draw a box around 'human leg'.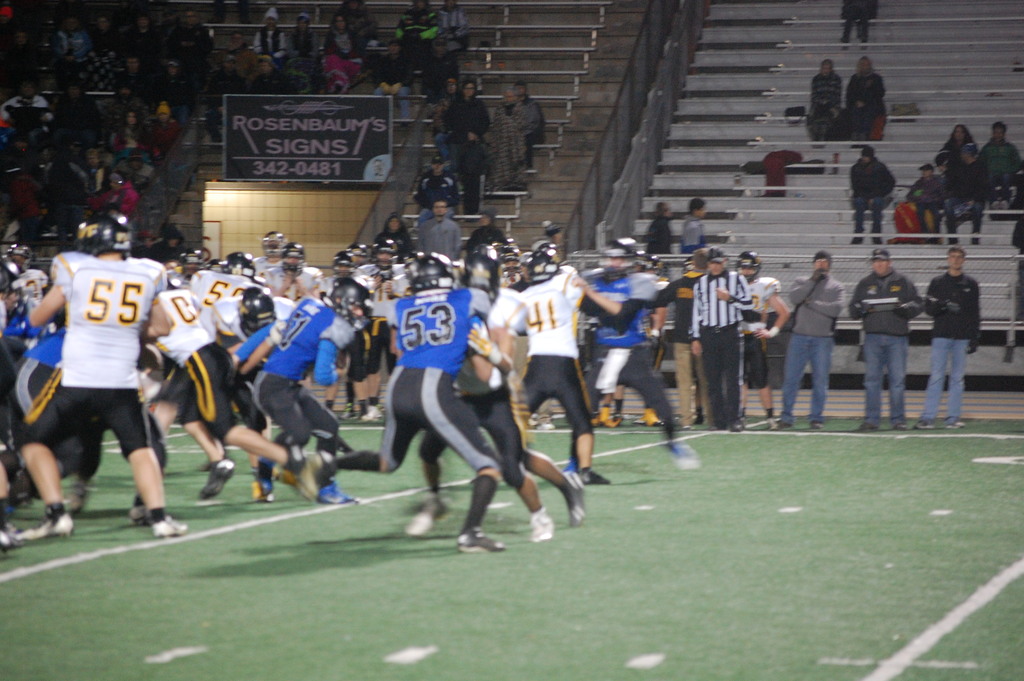
bbox=[910, 327, 948, 436].
